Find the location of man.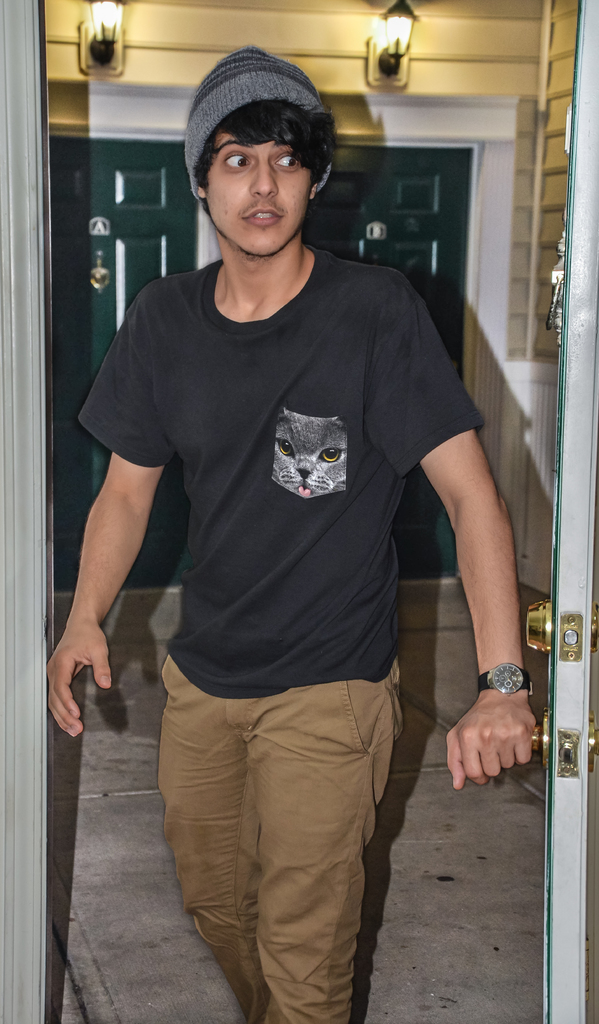
Location: locate(42, 42, 536, 1023).
